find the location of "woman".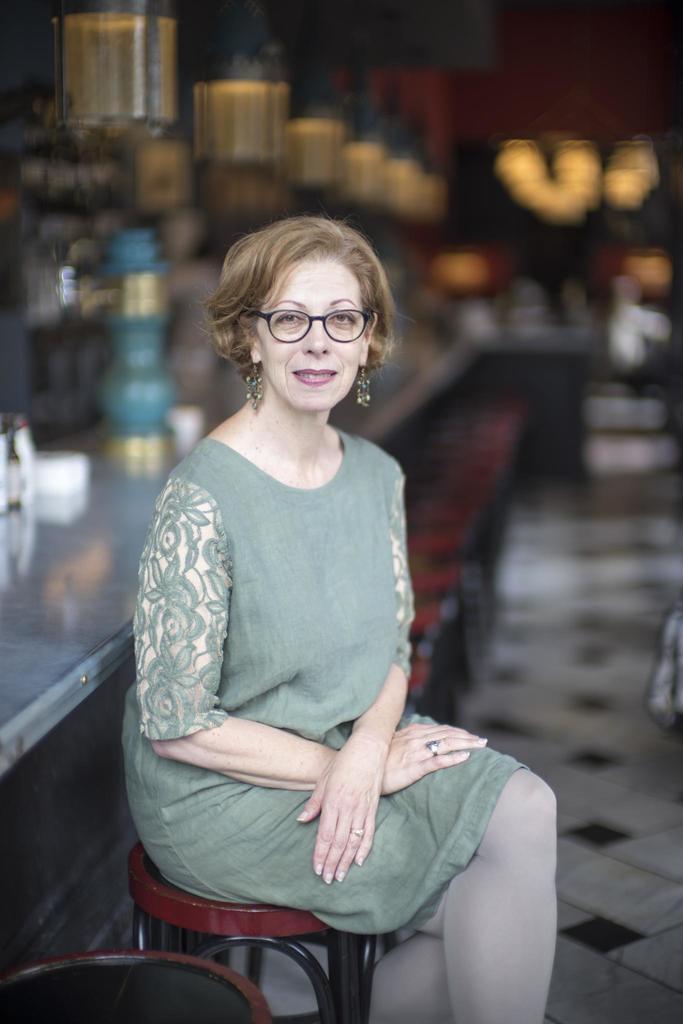
Location: box=[116, 212, 559, 1023].
